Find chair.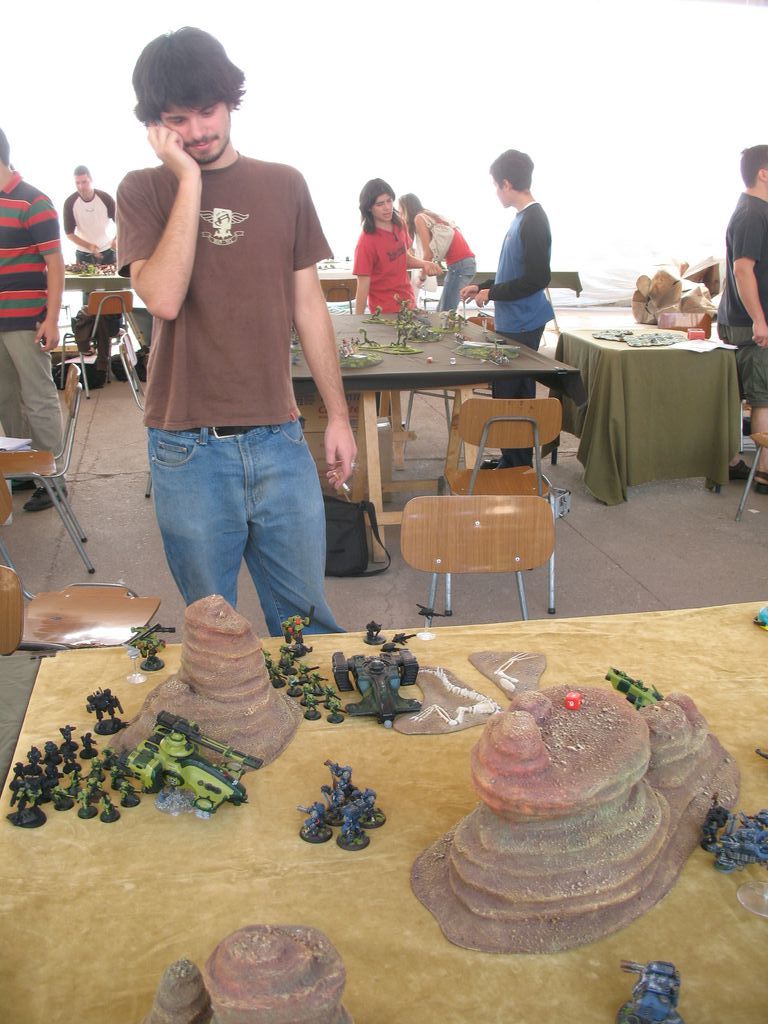
box=[311, 275, 362, 318].
